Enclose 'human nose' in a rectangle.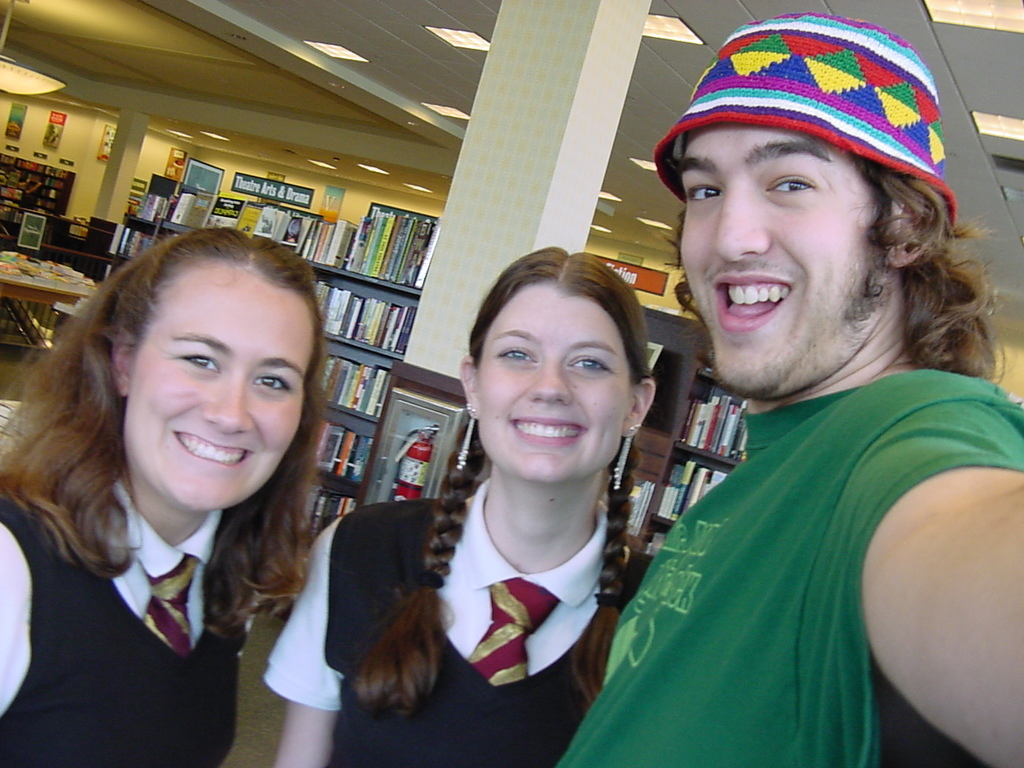
select_region(523, 352, 575, 404).
